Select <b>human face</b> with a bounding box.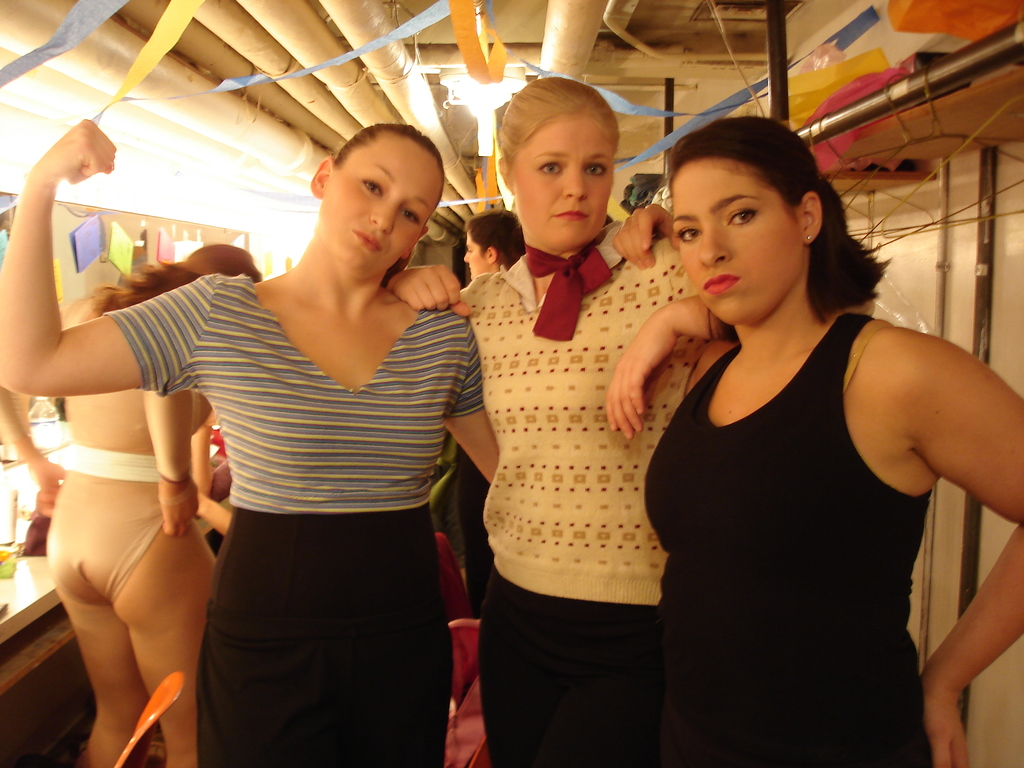
box=[328, 136, 441, 273].
